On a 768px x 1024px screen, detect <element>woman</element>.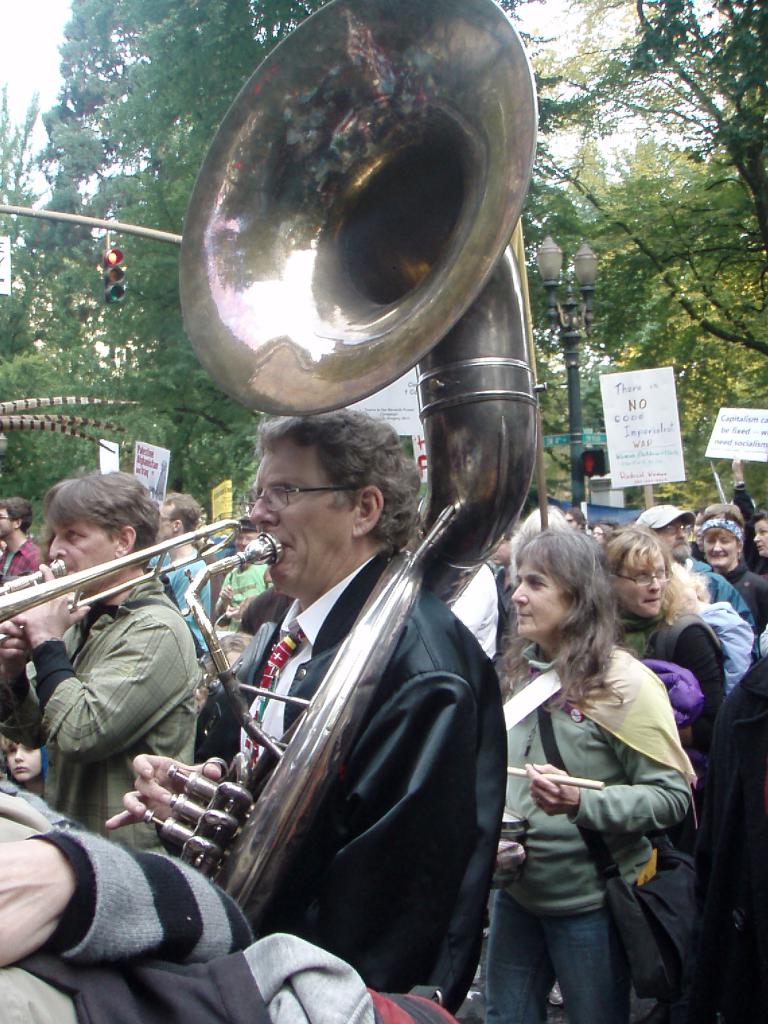
{"x1": 598, "y1": 515, "x2": 733, "y2": 714}.
